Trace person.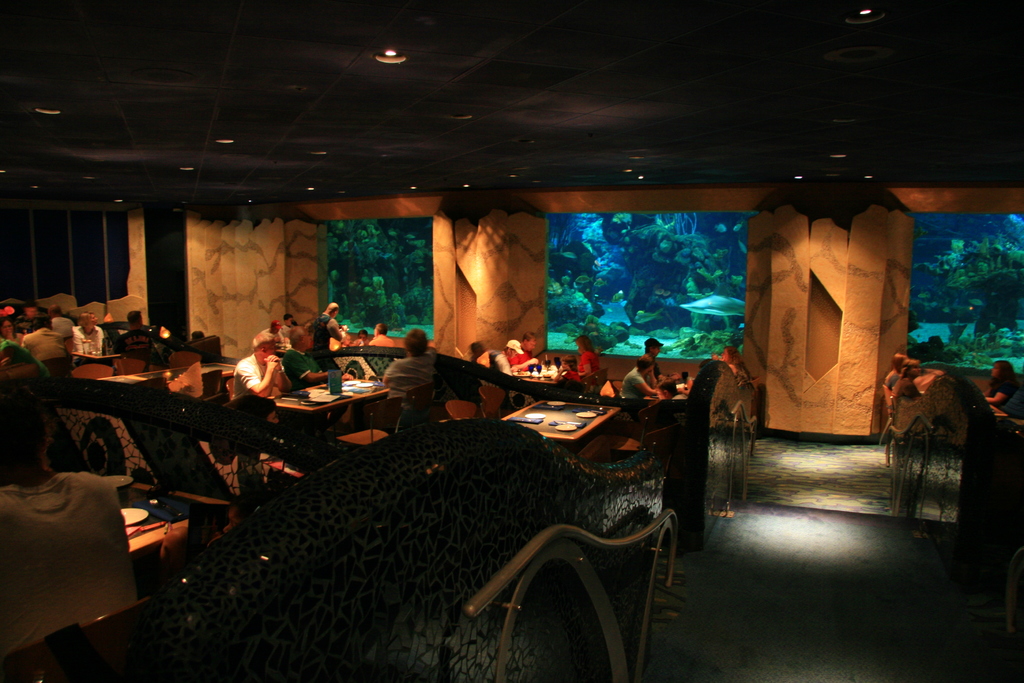
Traced to 308, 299, 348, 372.
